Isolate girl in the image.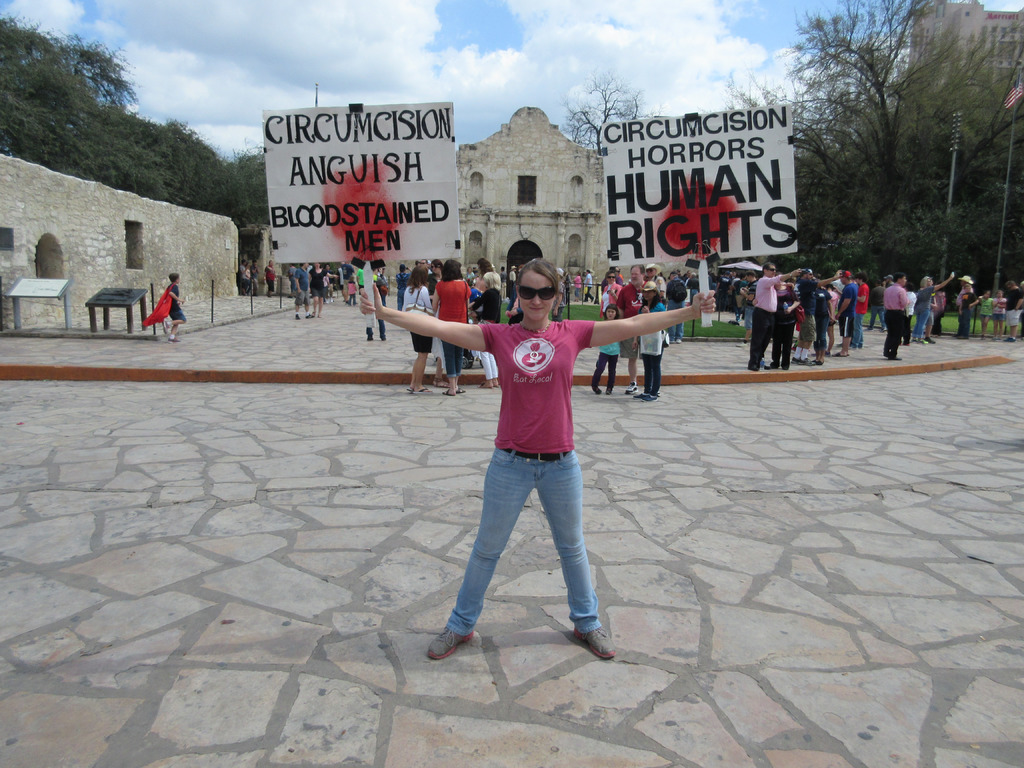
Isolated region: (571,271,582,301).
